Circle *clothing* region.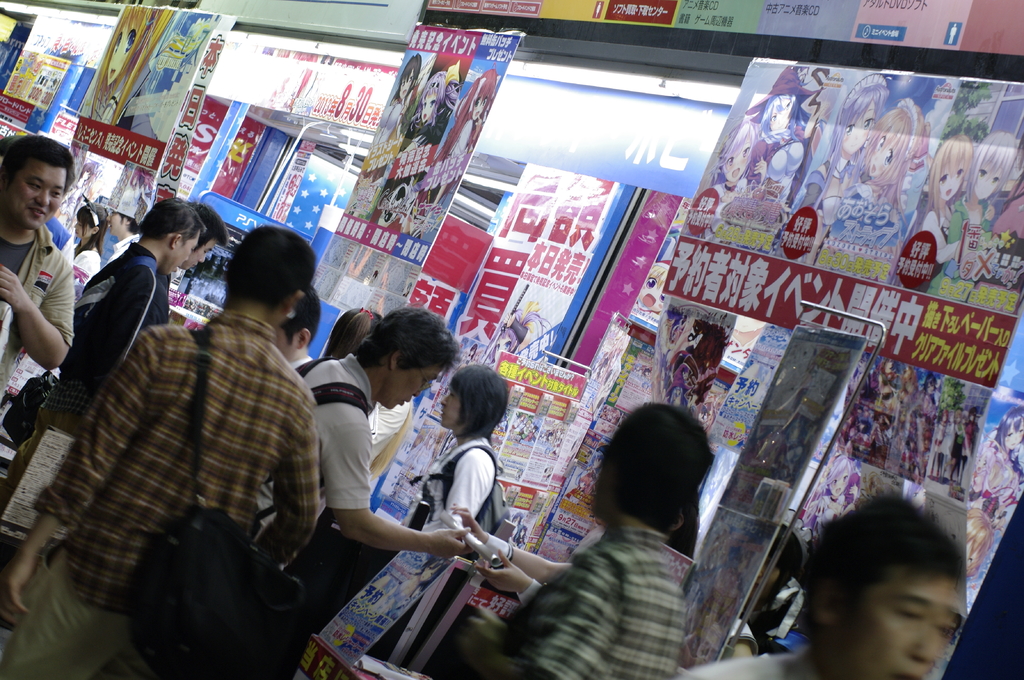
Region: (x1=416, y1=117, x2=468, y2=225).
